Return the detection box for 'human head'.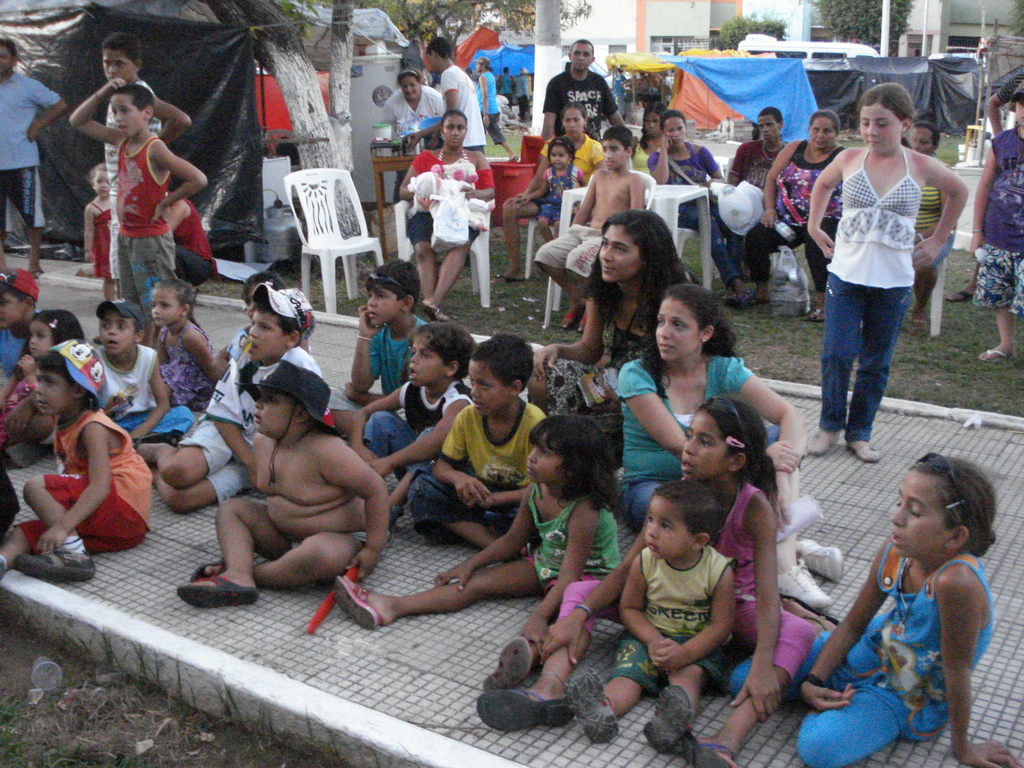
[365, 263, 421, 325].
